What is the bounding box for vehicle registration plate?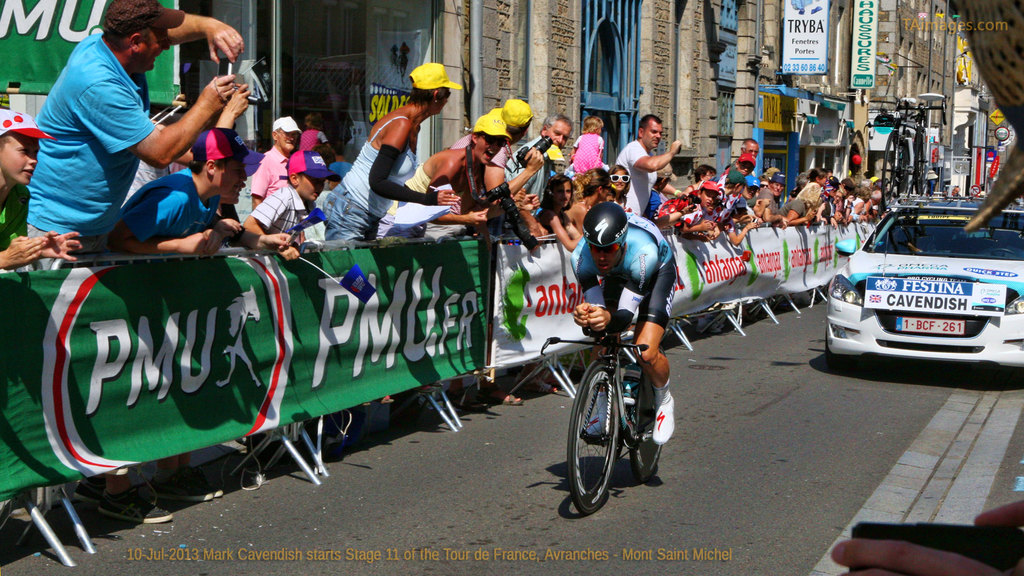
[895,316,964,332].
